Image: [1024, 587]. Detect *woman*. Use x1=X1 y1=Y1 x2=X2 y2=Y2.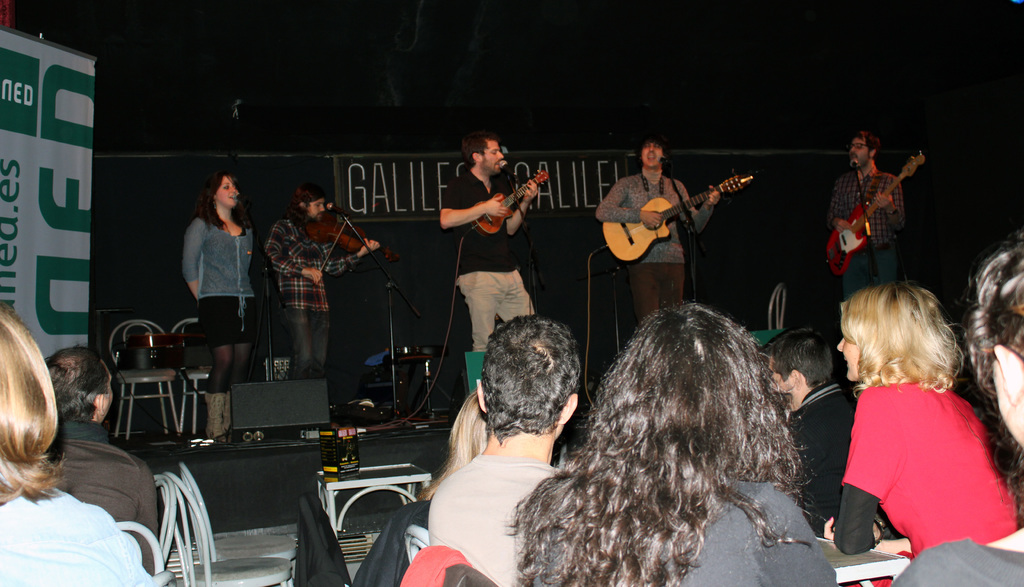
x1=892 y1=226 x2=1023 y2=586.
